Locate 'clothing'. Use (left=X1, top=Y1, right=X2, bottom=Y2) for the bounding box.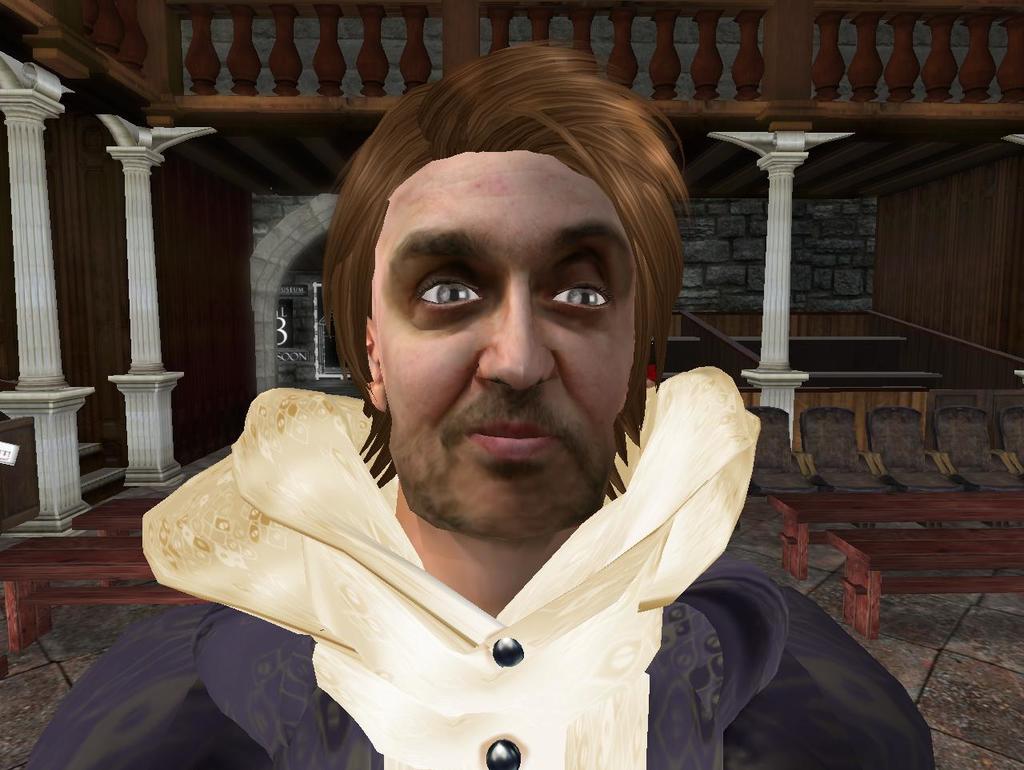
(left=27, top=383, right=937, bottom=769).
